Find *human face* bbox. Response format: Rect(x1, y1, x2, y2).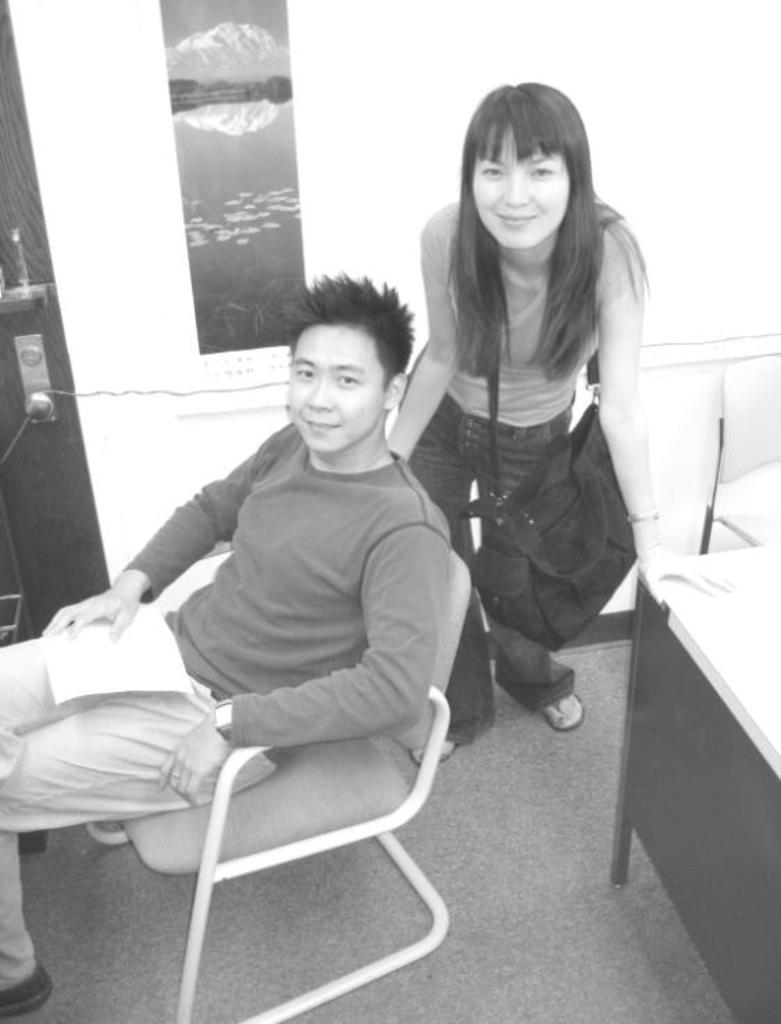
Rect(472, 122, 570, 253).
